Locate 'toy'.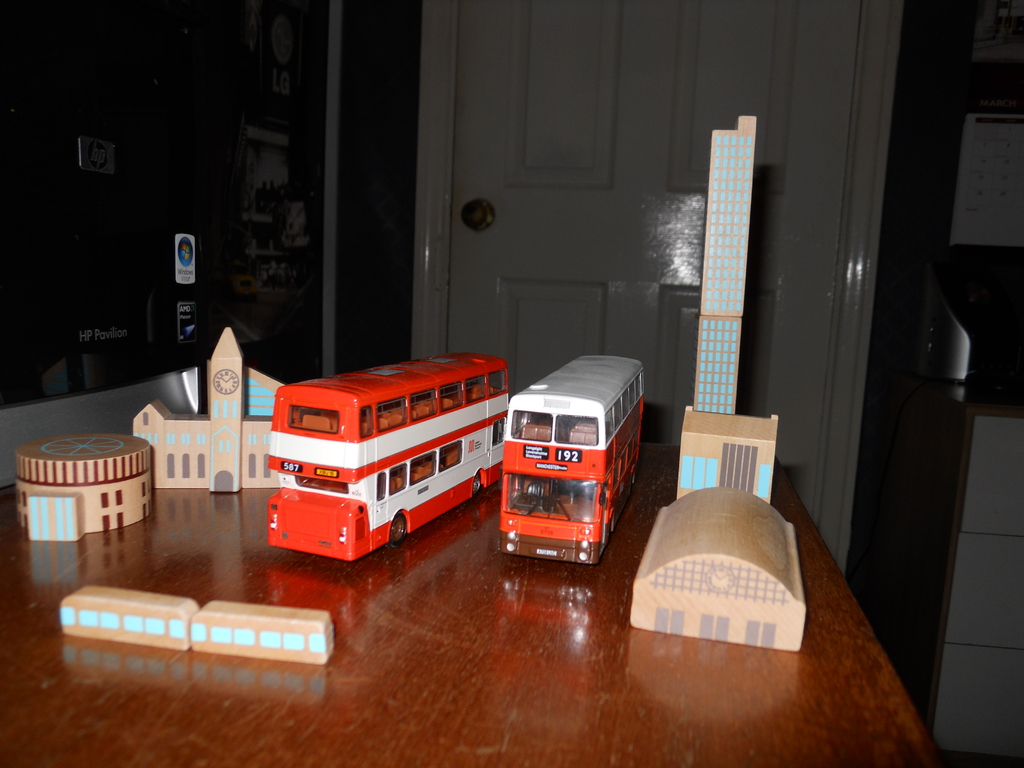
Bounding box: locate(58, 587, 199, 648).
